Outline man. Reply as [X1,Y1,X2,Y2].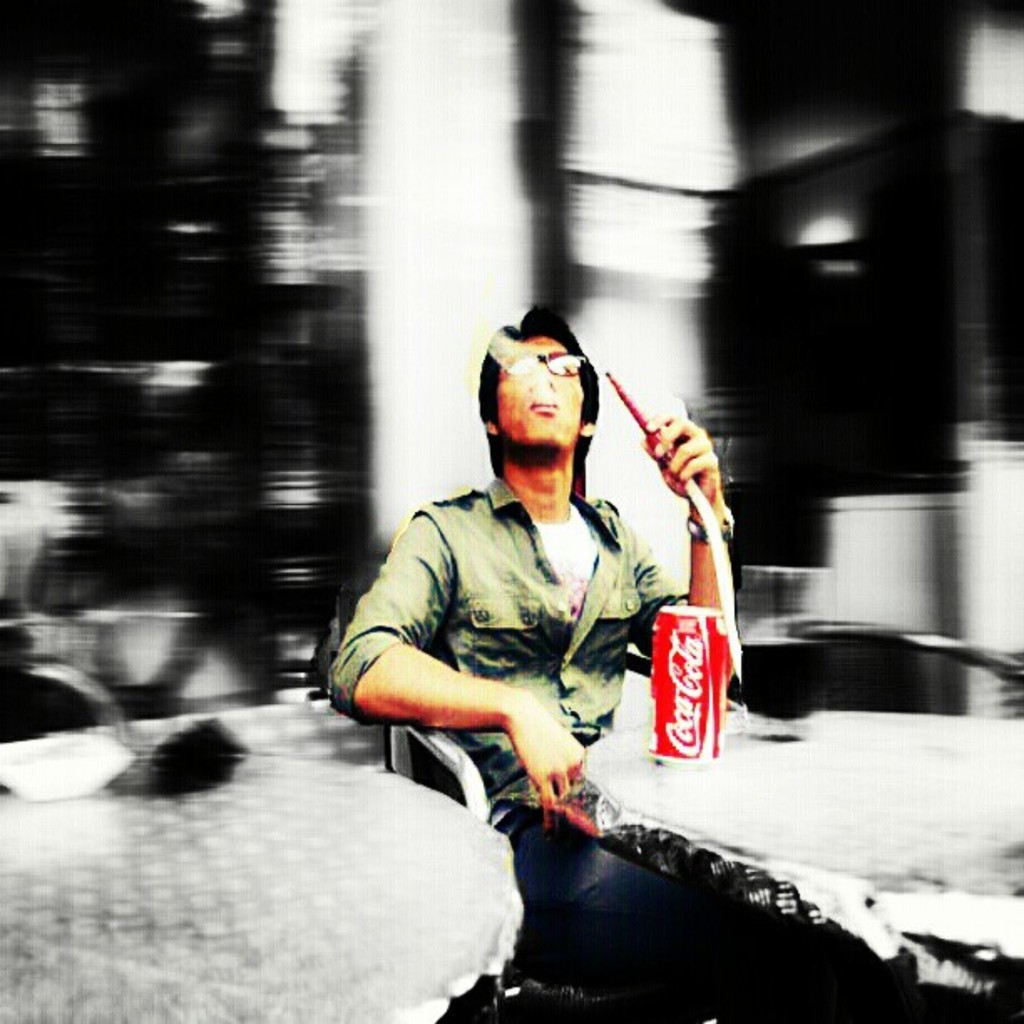
[348,300,761,892].
